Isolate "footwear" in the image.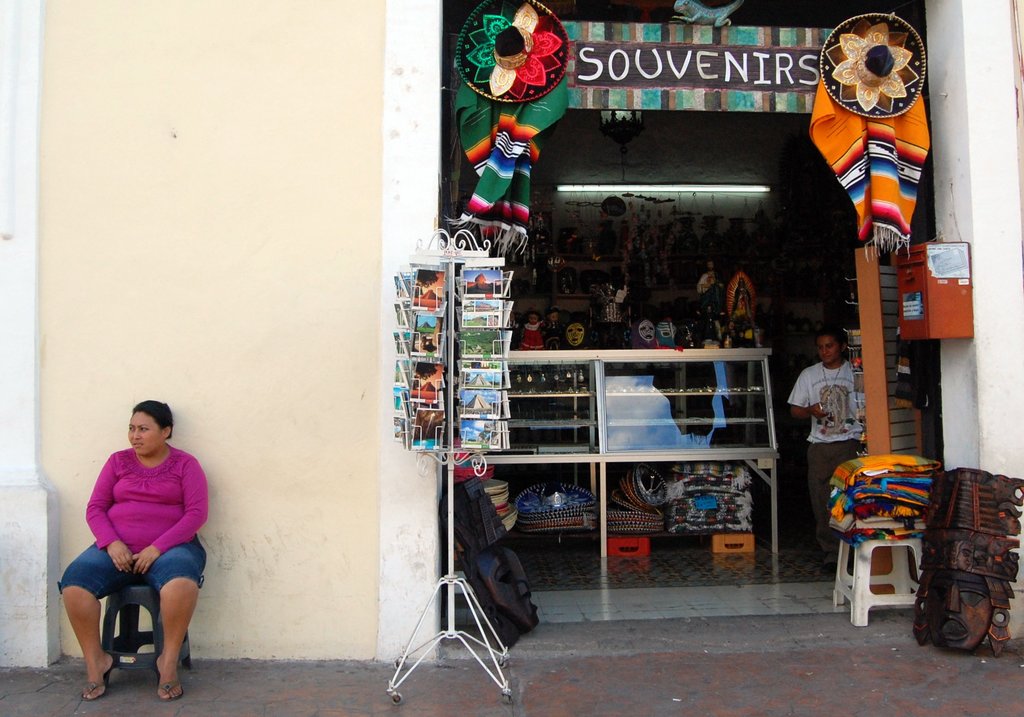
Isolated region: (157,682,180,699).
